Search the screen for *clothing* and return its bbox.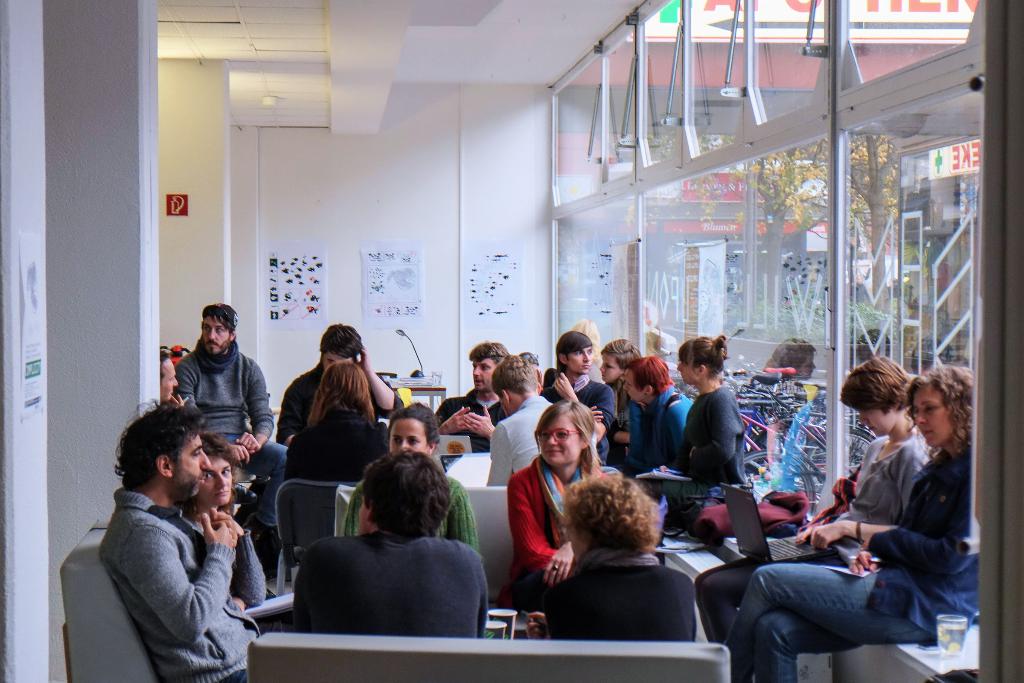
Found: pyautogui.locateOnScreen(503, 453, 608, 608).
